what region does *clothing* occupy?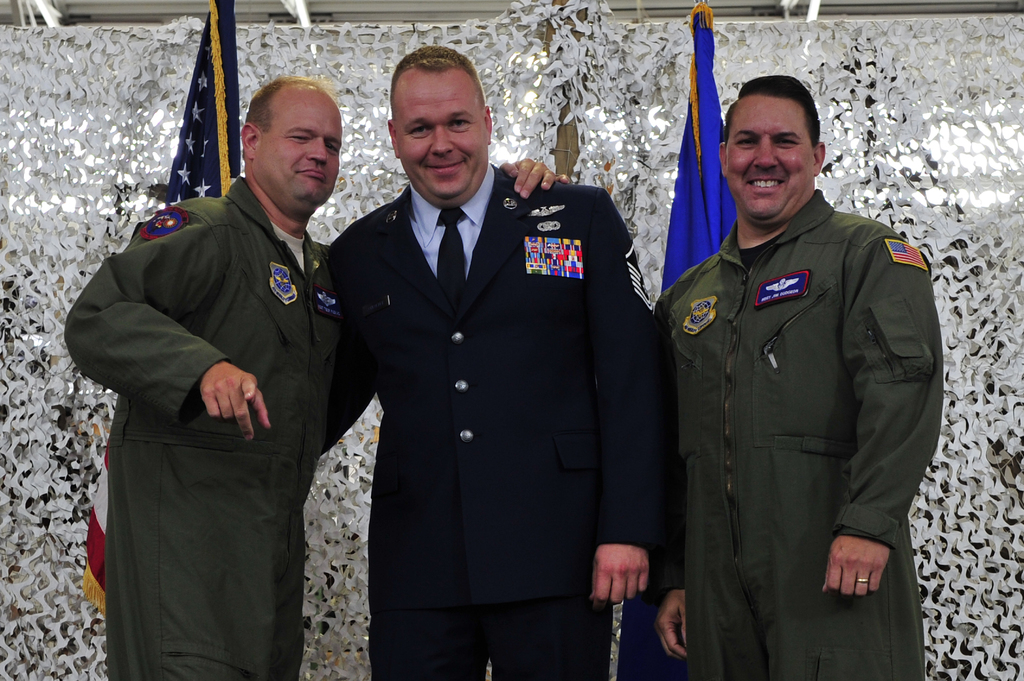
bbox=[639, 149, 959, 667].
